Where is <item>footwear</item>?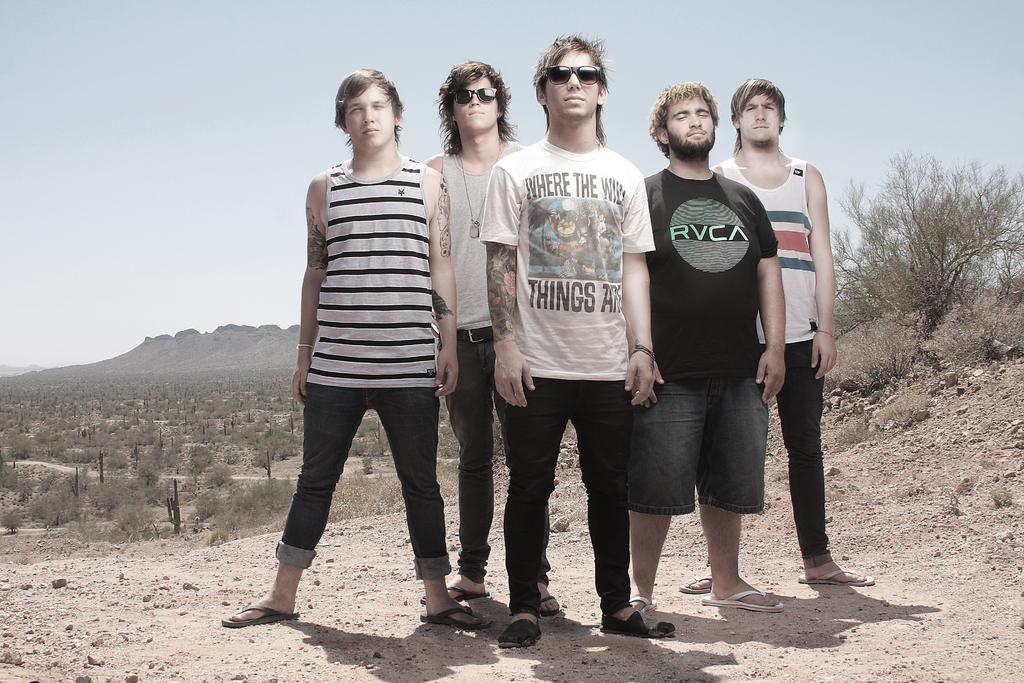
crop(419, 586, 489, 602).
